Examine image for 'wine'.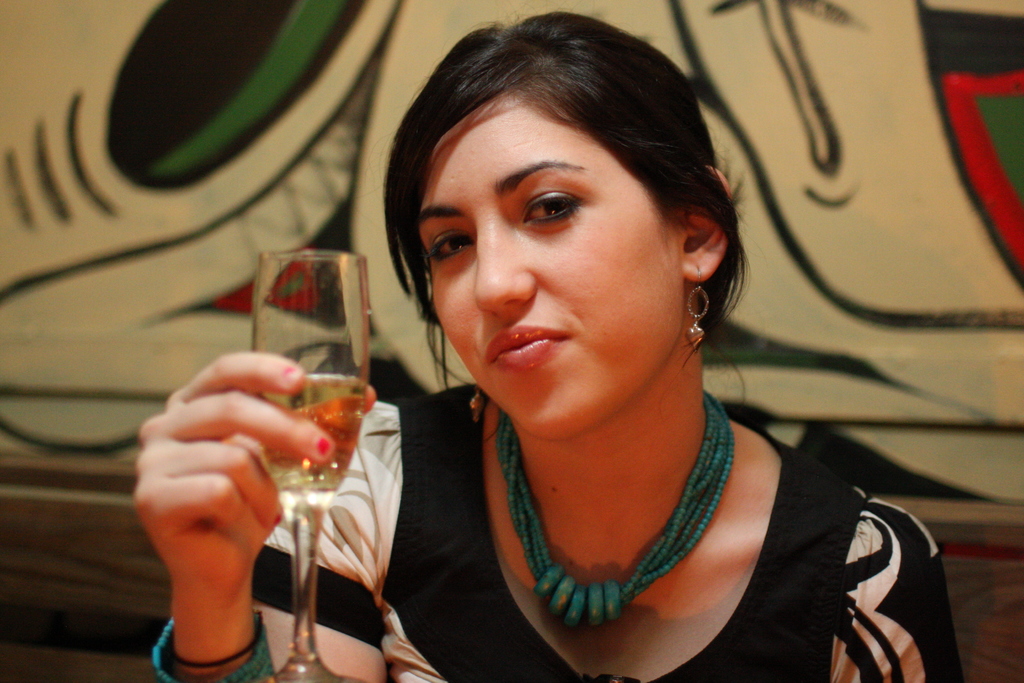
Examination result: [264, 374, 375, 503].
